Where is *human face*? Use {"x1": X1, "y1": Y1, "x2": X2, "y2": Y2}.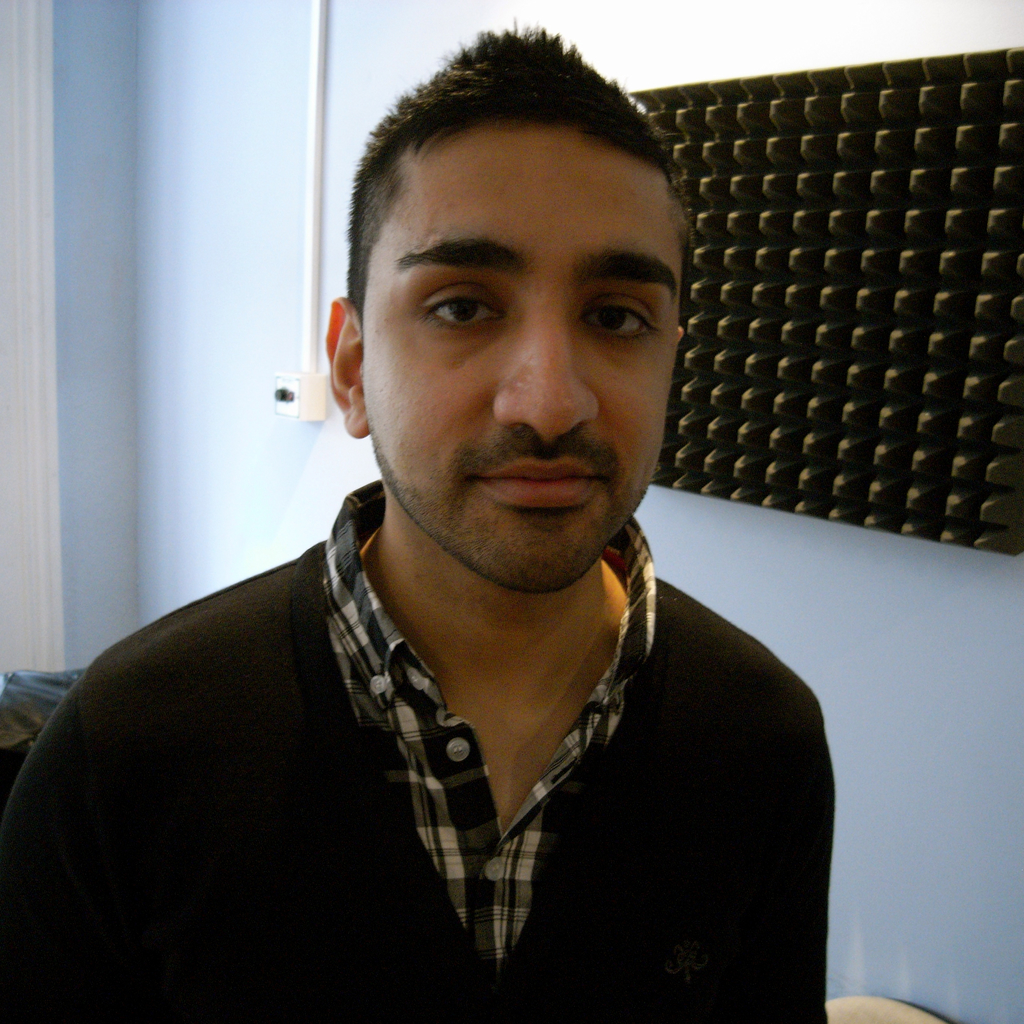
{"x1": 359, "y1": 120, "x2": 683, "y2": 593}.
